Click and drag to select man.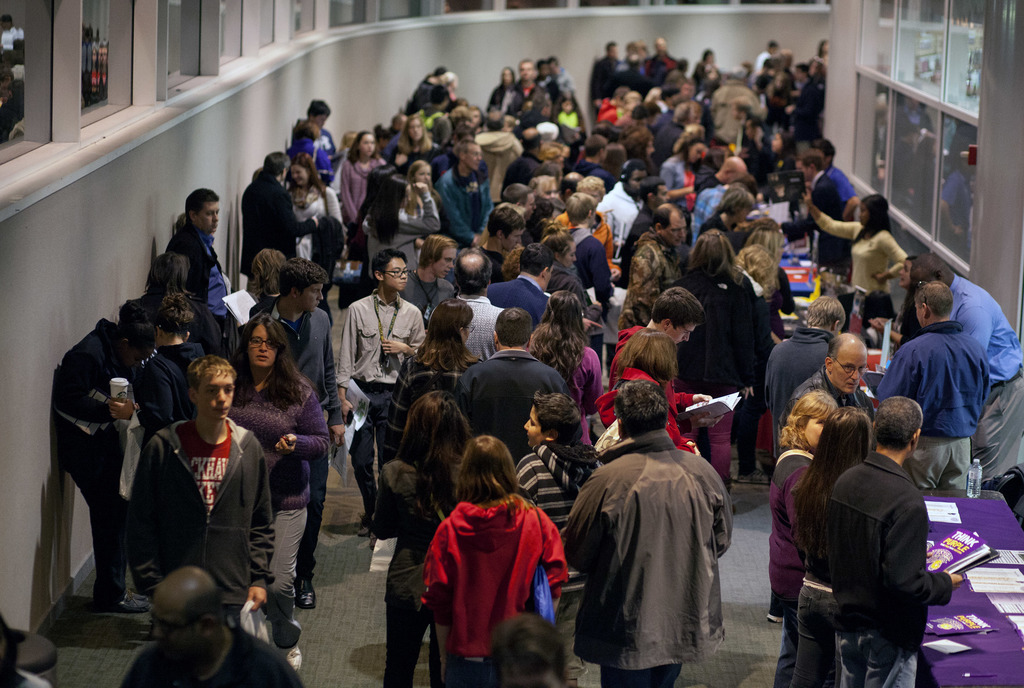
Selection: box(641, 37, 686, 74).
